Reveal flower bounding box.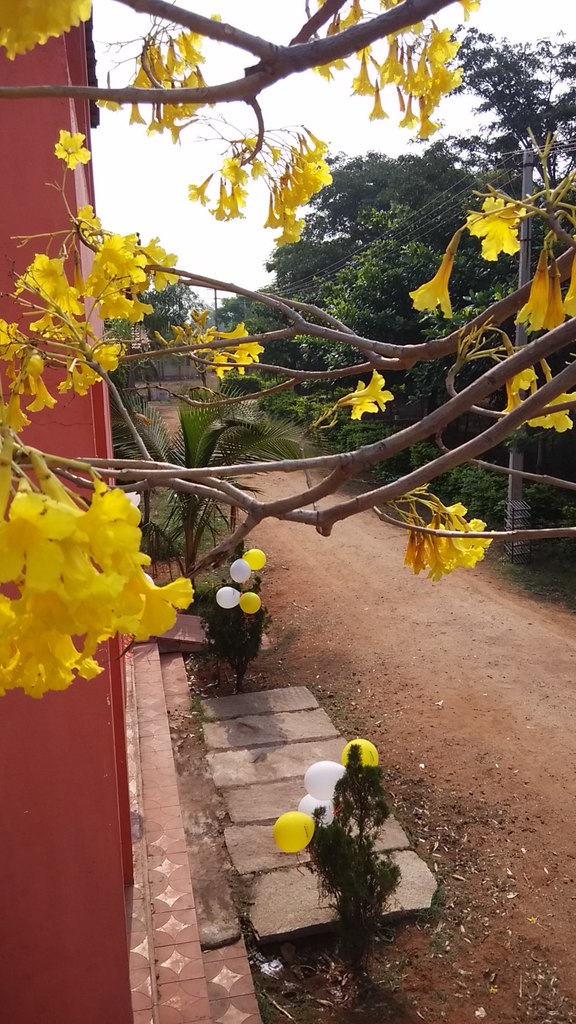
Revealed: x1=0, y1=0, x2=93, y2=57.
